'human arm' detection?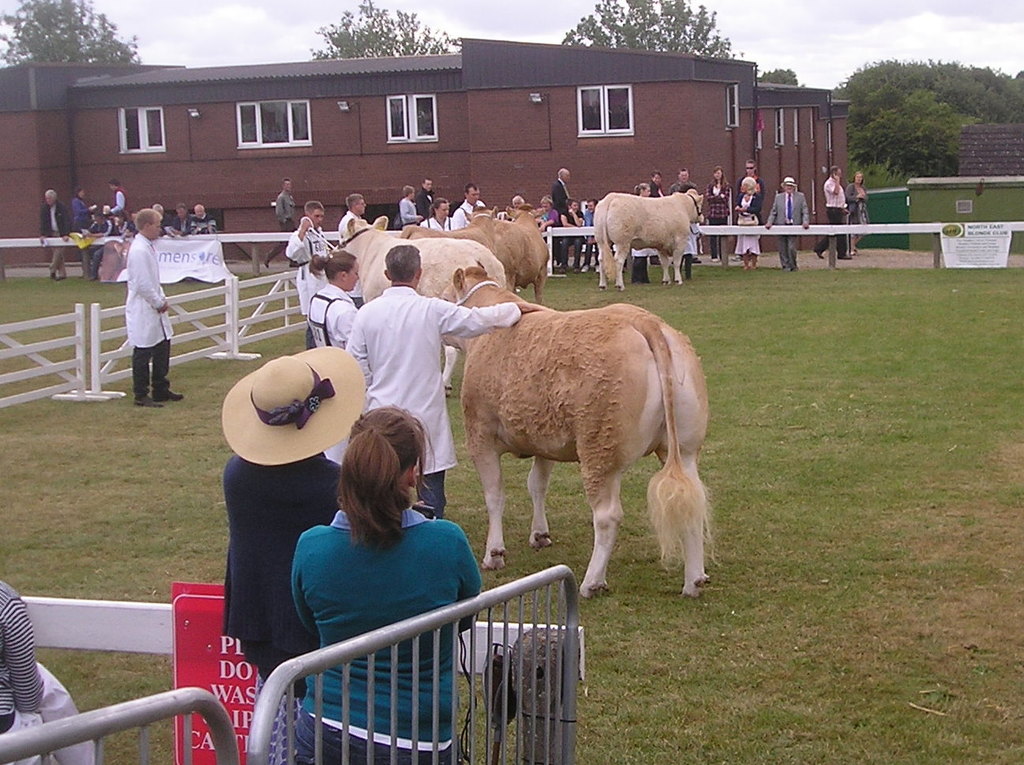
[91, 218, 112, 238]
